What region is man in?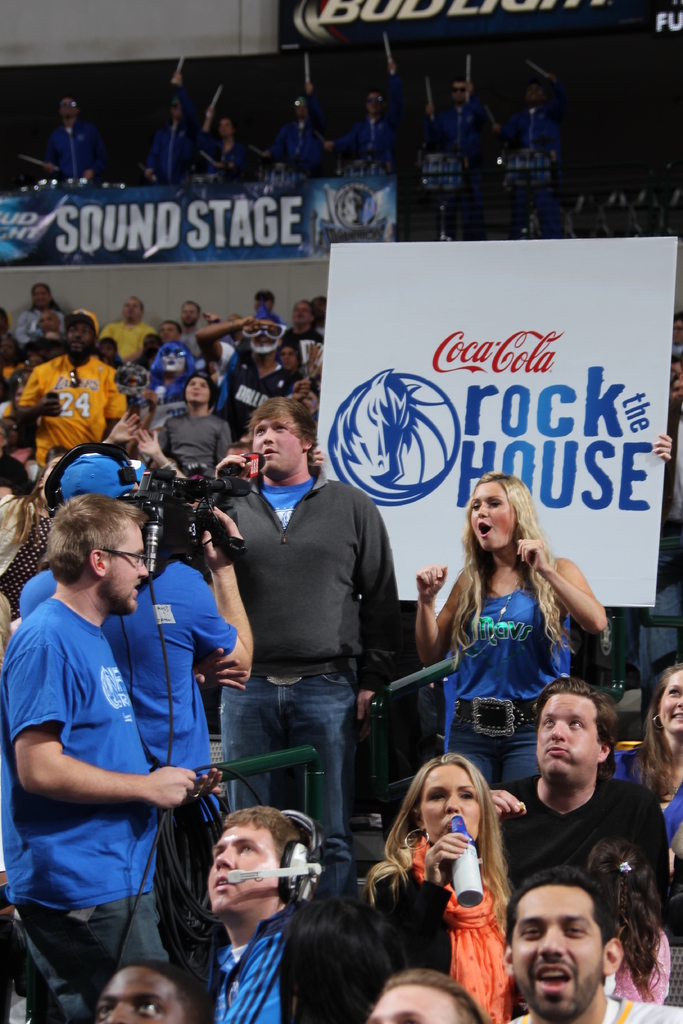
detection(9, 477, 213, 1023).
